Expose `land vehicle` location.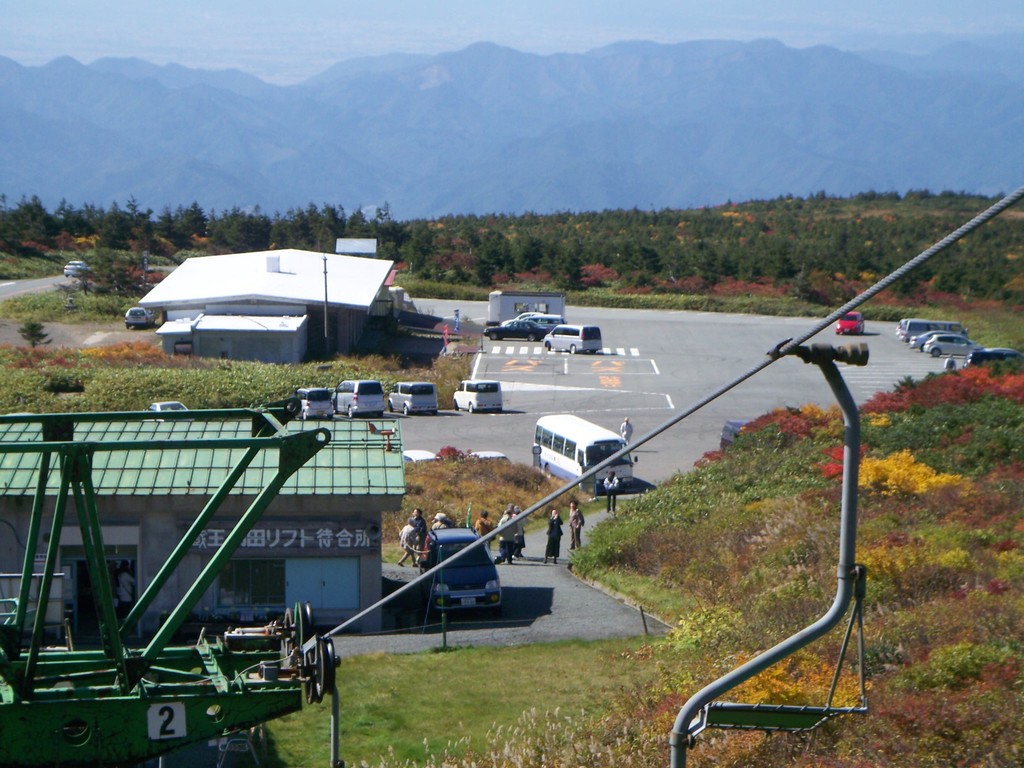
Exposed at rect(153, 399, 193, 414).
